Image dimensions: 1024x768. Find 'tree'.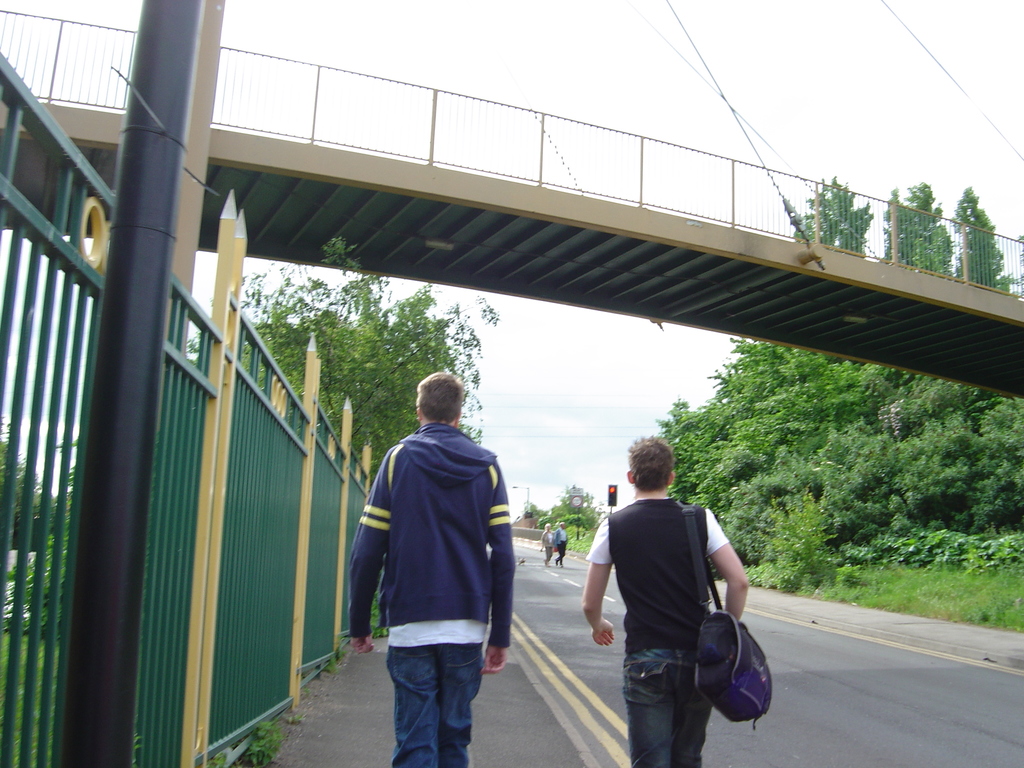
select_region(0, 406, 88, 637).
